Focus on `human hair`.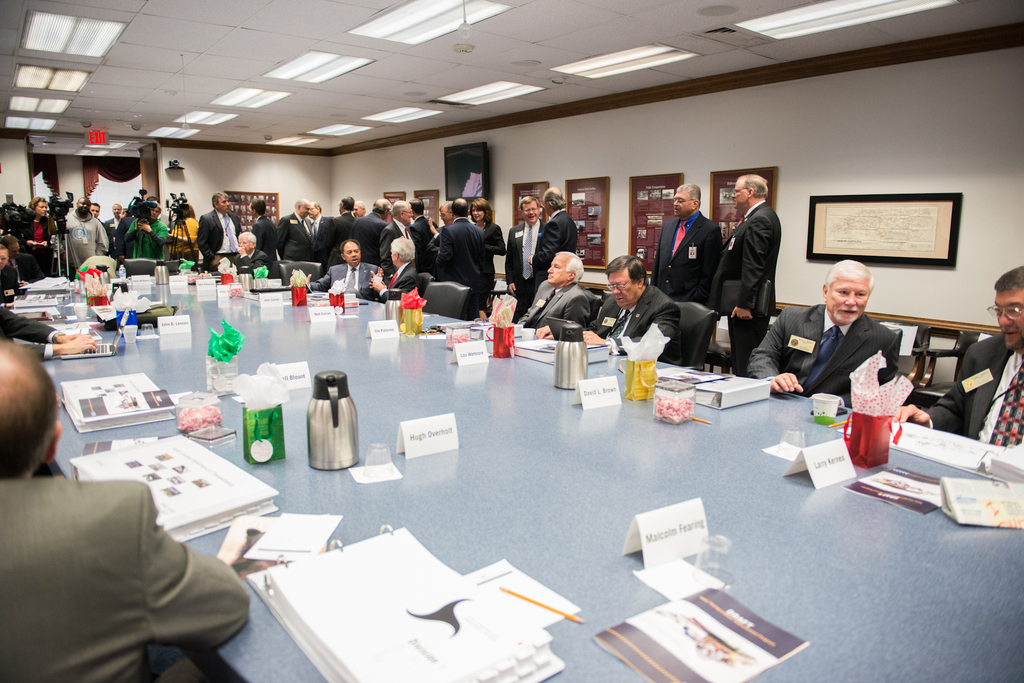
Focused at 539, 192, 568, 209.
